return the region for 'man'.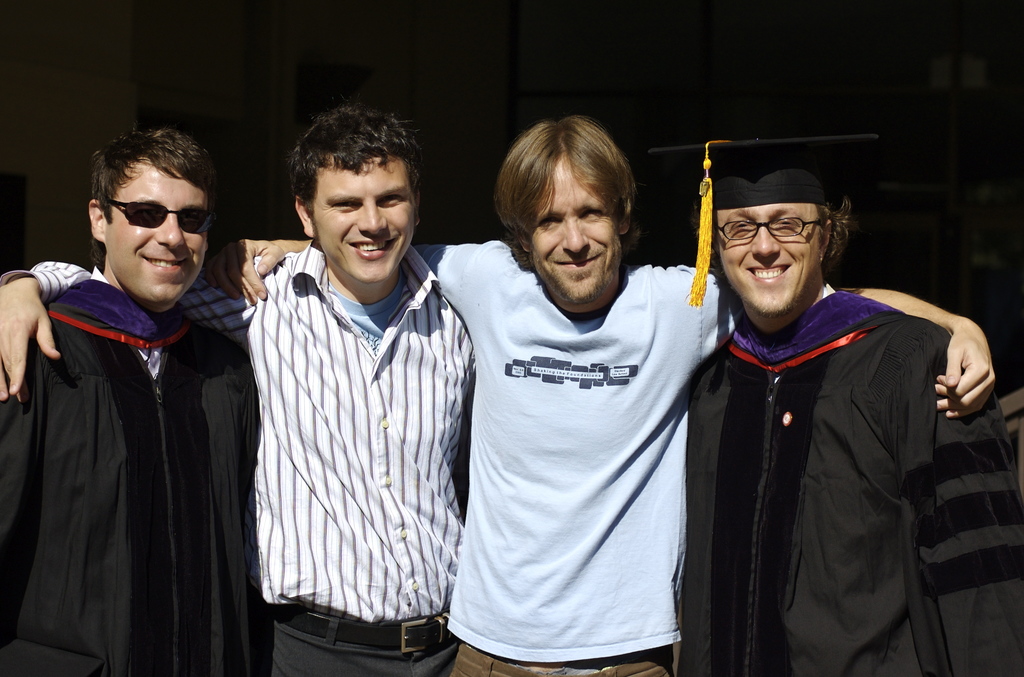
[0, 131, 275, 676].
